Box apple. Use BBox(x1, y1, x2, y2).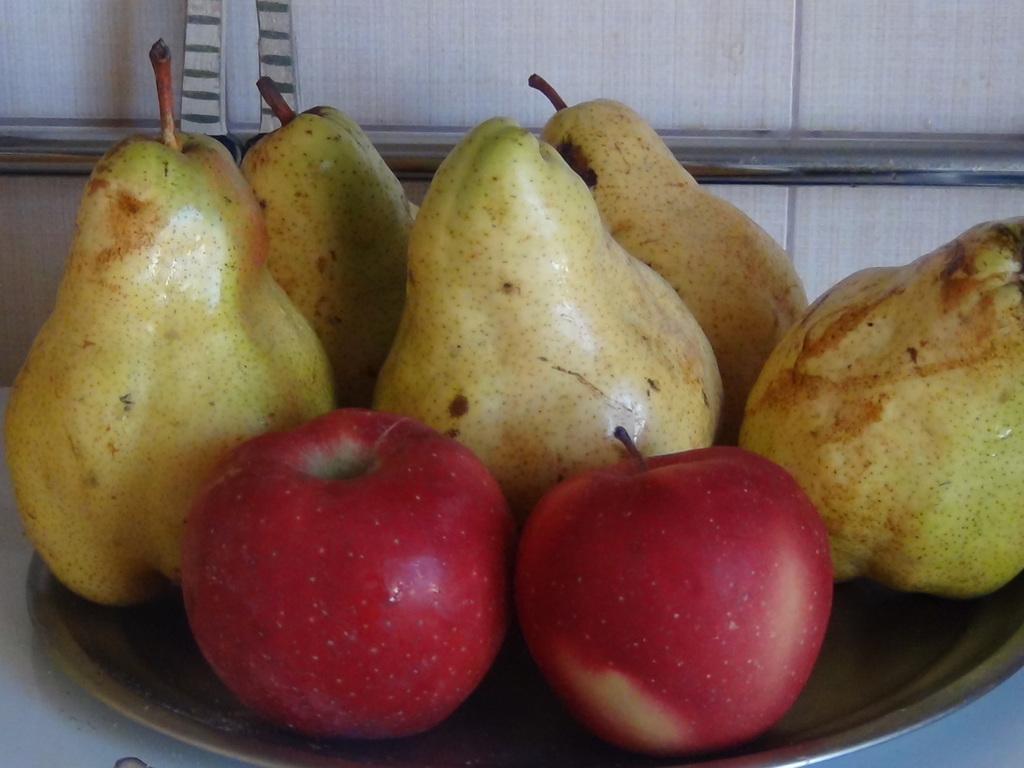
BBox(182, 410, 514, 736).
